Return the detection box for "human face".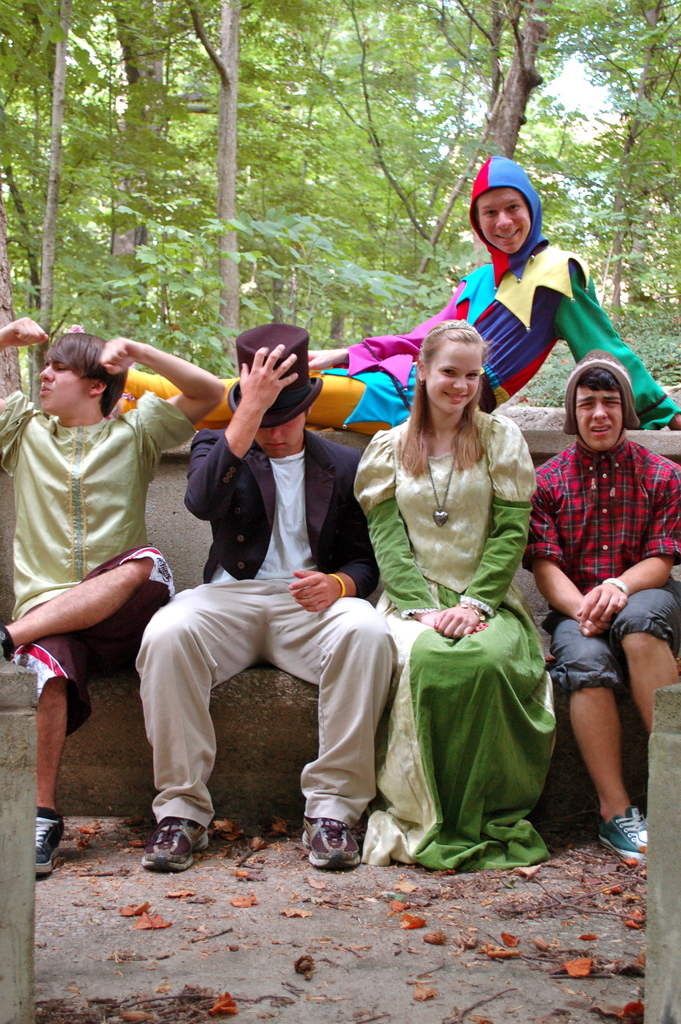
(431,351,472,417).
